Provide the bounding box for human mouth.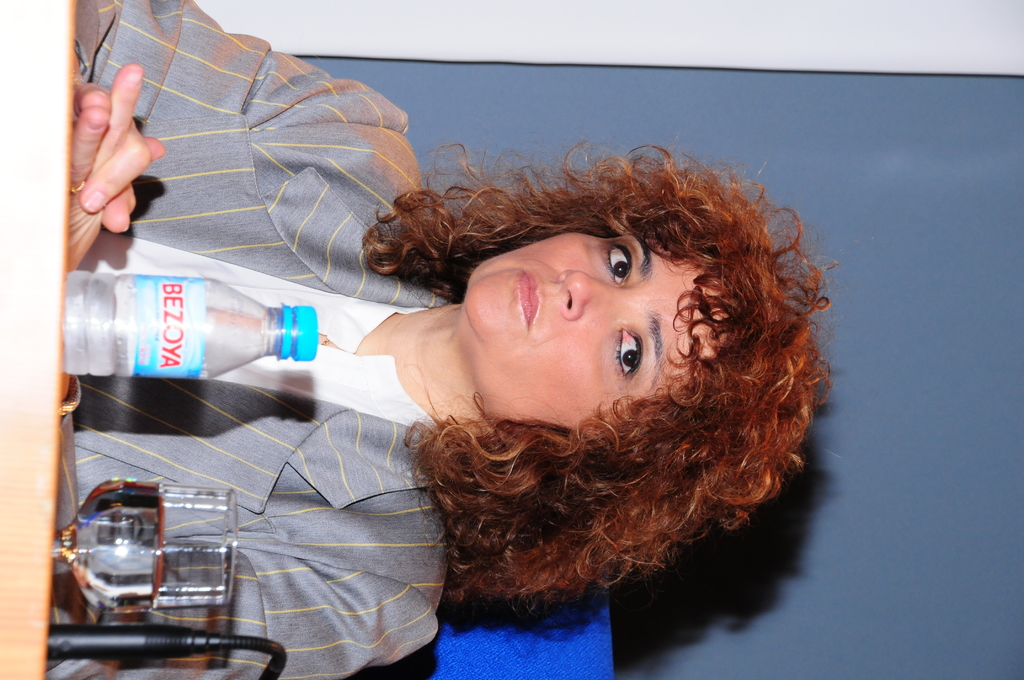
select_region(519, 271, 540, 325).
